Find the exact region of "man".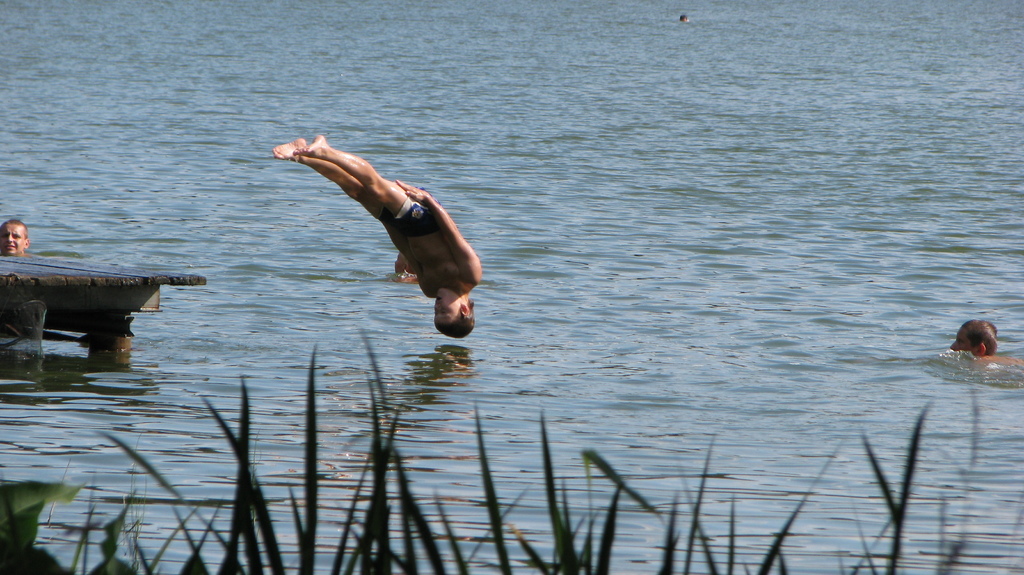
Exact region: 0, 213, 31, 252.
